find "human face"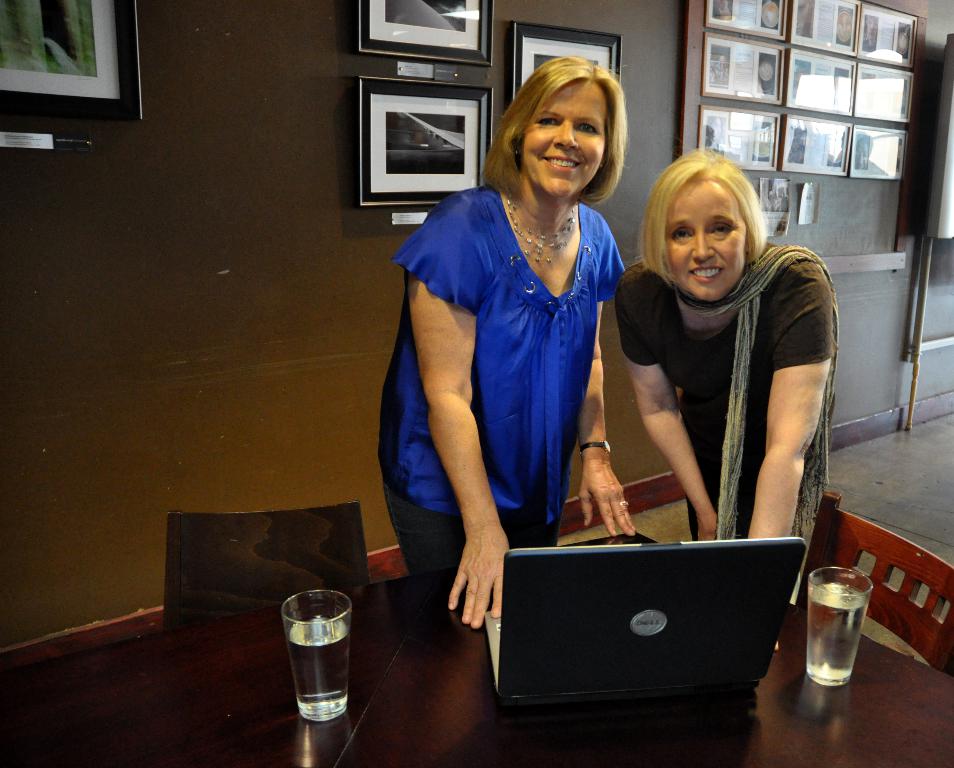
(660, 179, 745, 295)
